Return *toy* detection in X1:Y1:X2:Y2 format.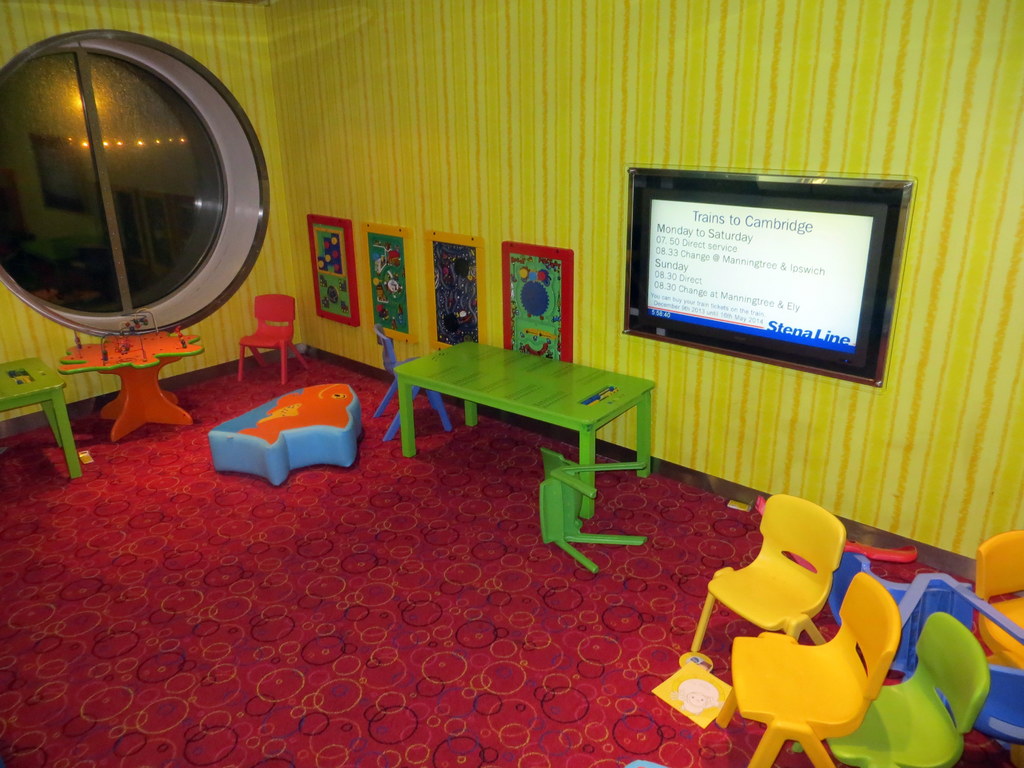
367:233:404:332.
